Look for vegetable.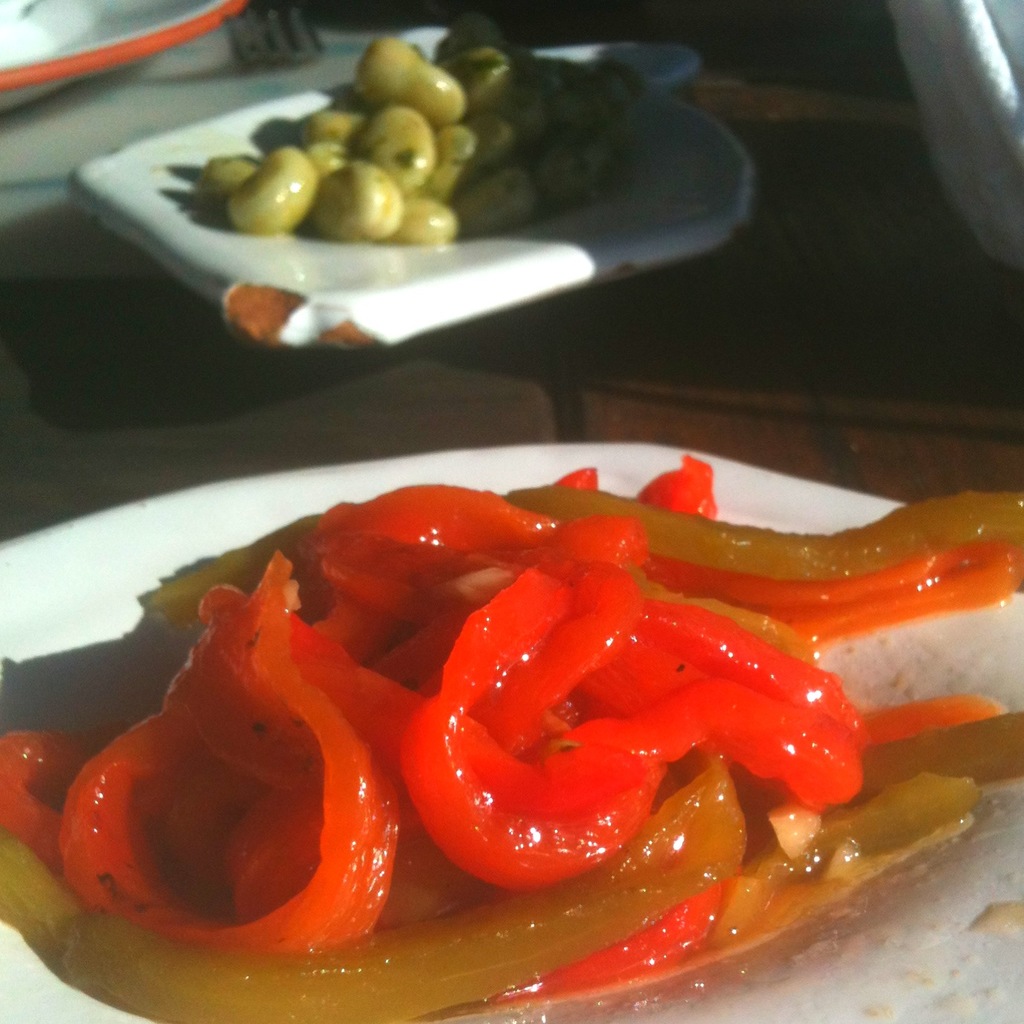
Found: bbox=(639, 464, 715, 525).
